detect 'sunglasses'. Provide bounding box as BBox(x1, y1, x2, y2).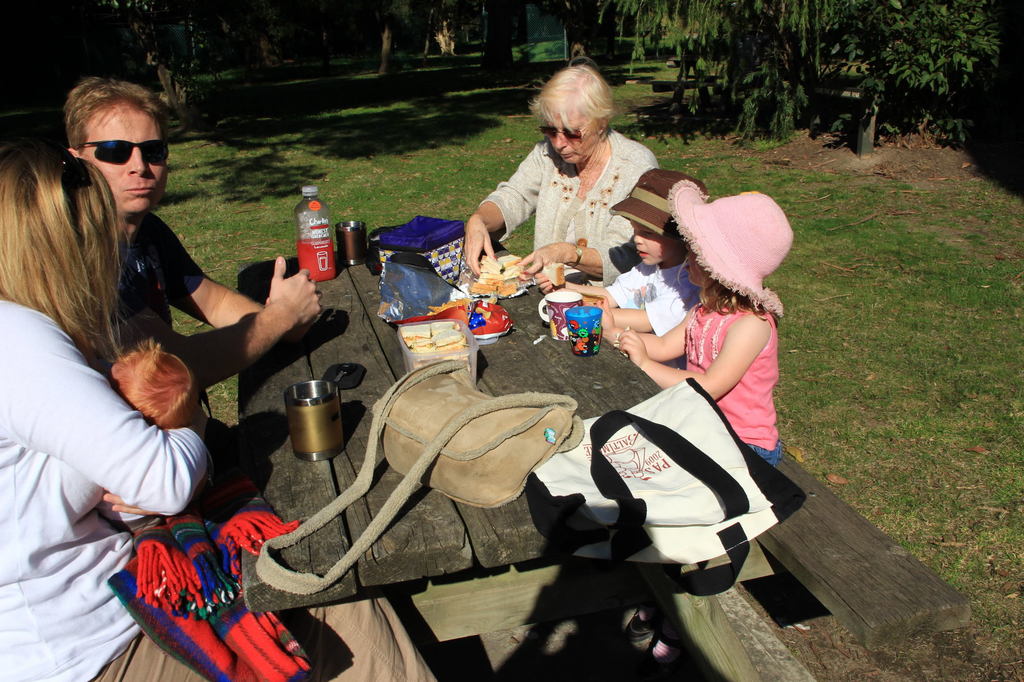
BBox(539, 125, 585, 143).
